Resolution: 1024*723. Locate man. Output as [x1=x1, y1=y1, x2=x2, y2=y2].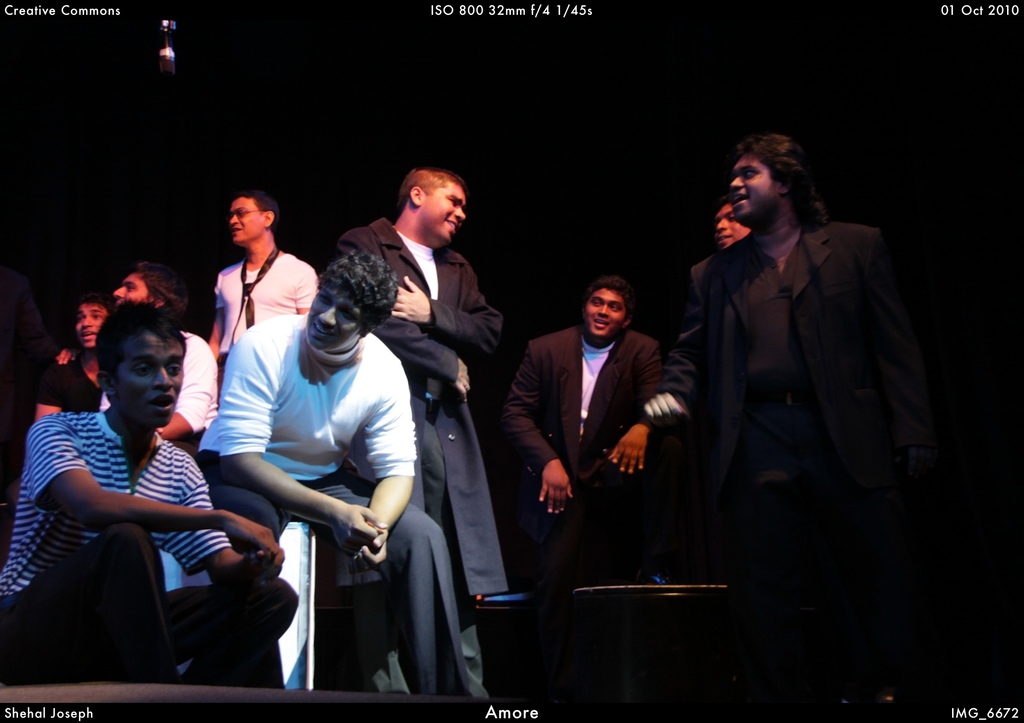
[x1=204, y1=185, x2=315, y2=377].
